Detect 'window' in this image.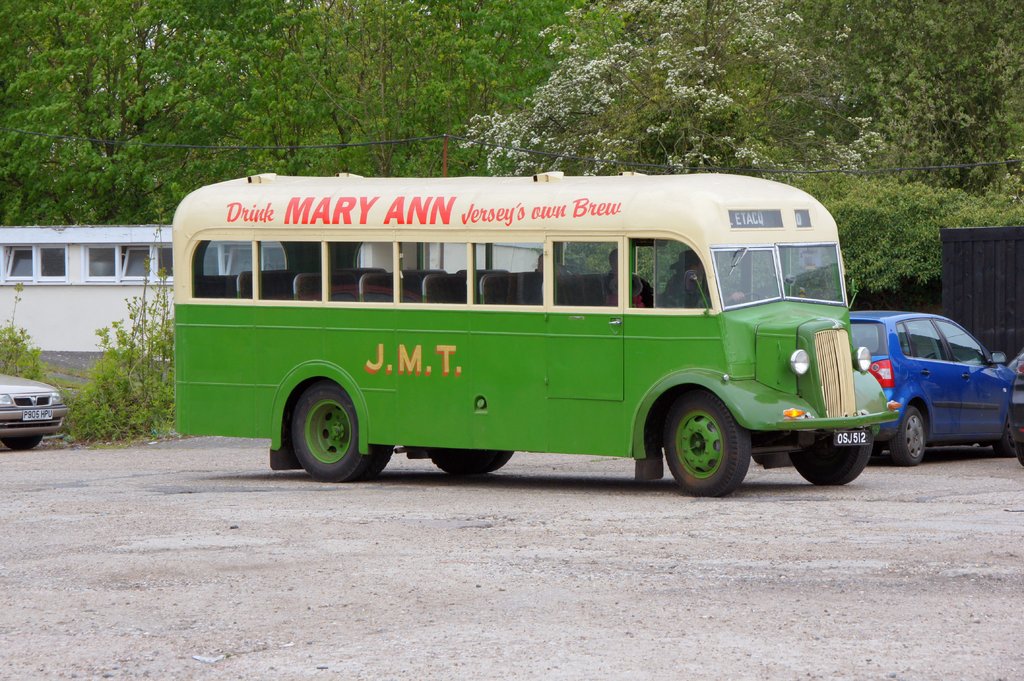
Detection: (551, 240, 619, 307).
